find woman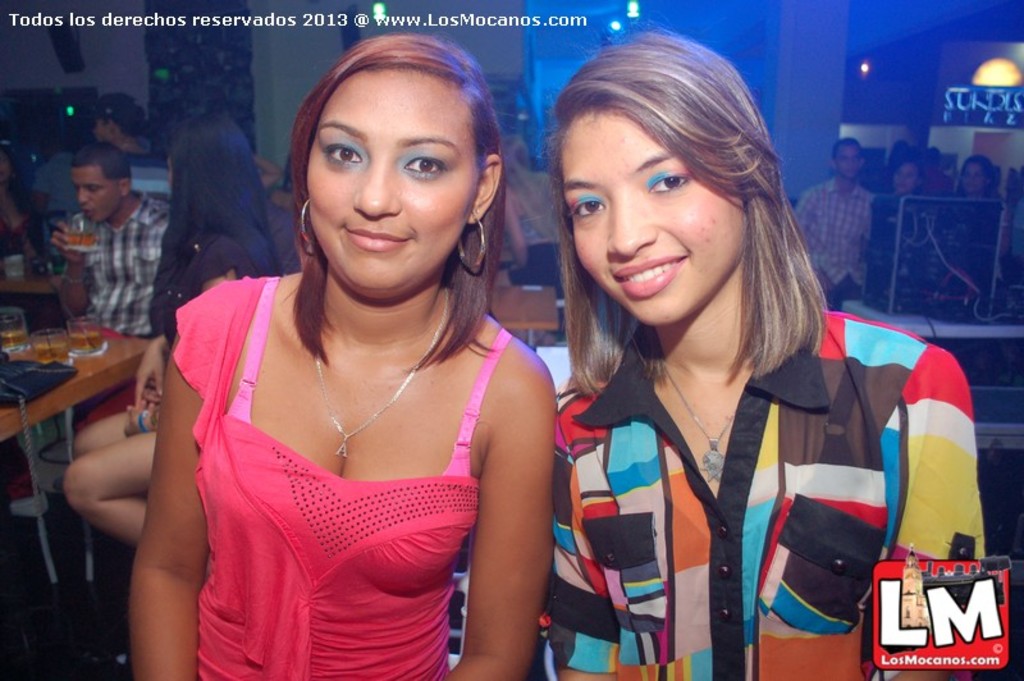
left=0, top=150, right=64, bottom=280
